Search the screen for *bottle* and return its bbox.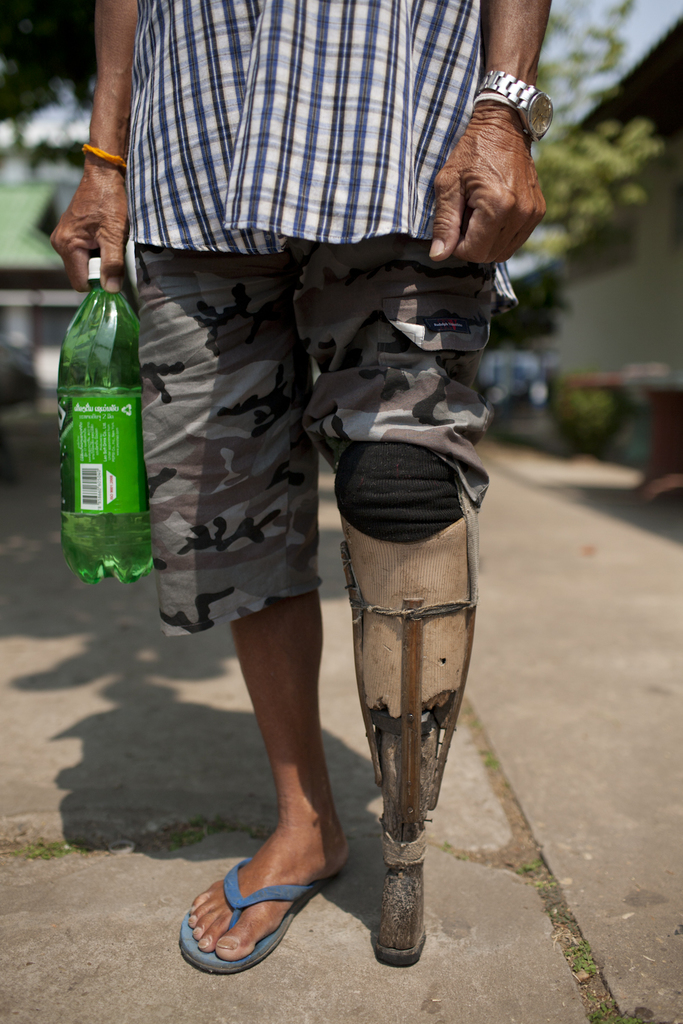
Found: (left=56, top=253, right=154, bottom=589).
